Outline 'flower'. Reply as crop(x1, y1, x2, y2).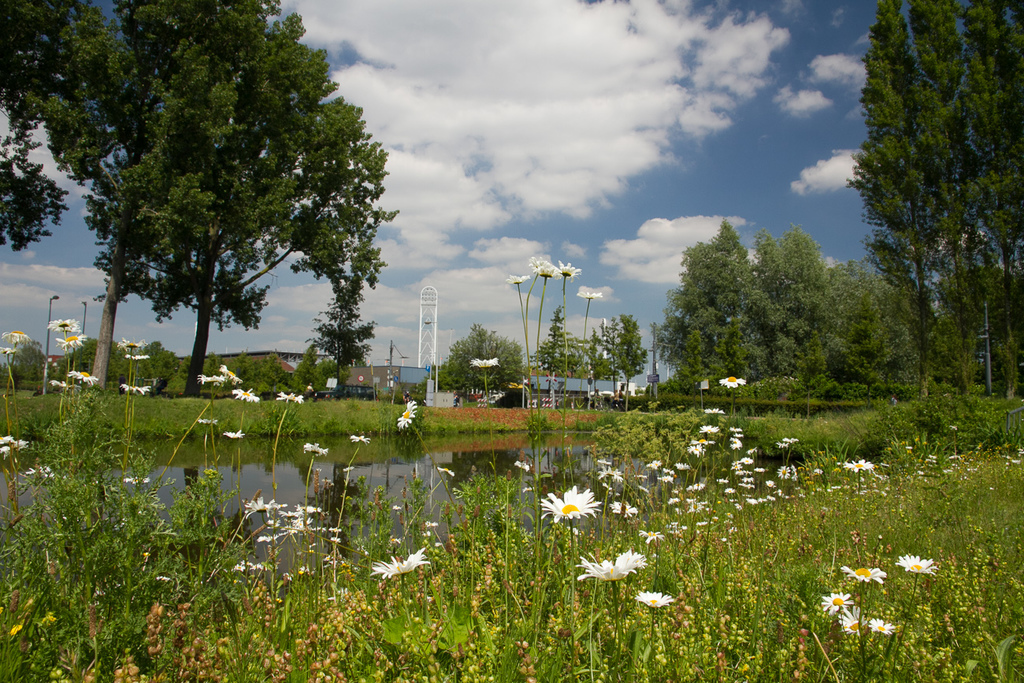
crop(897, 550, 940, 573).
